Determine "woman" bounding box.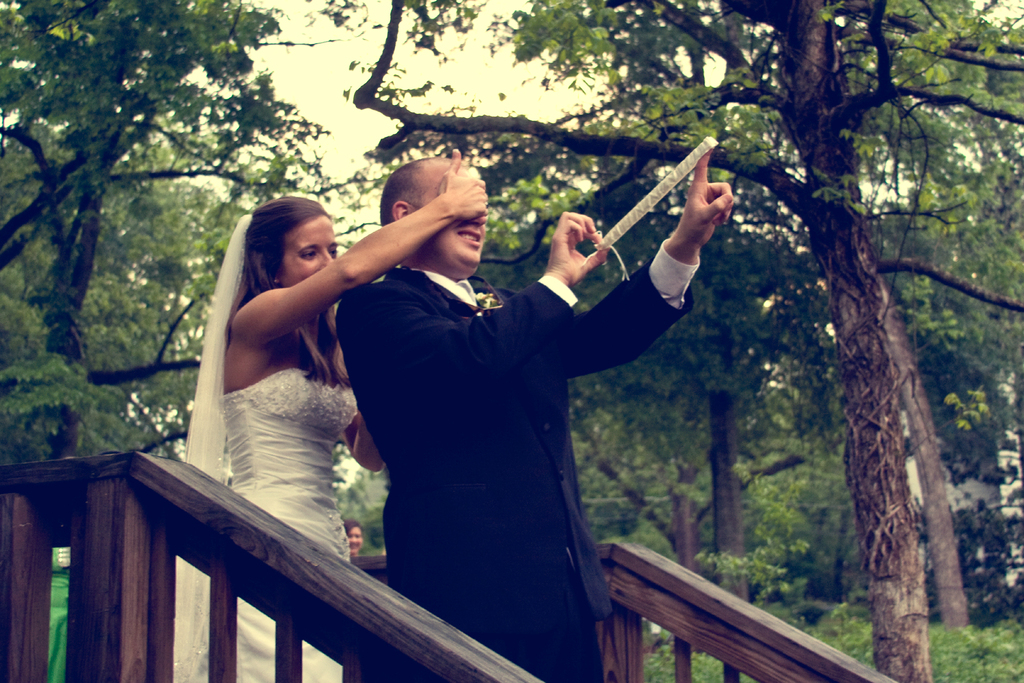
Determined: x1=342 y1=517 x2=364 y2=557.
